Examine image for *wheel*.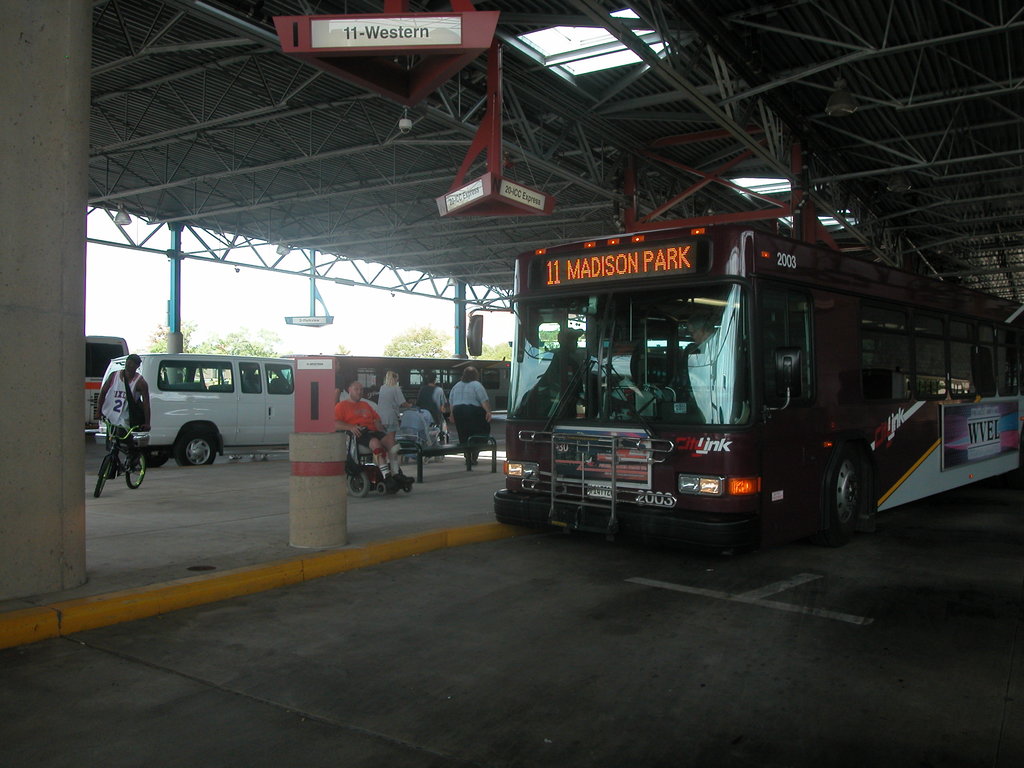
Examination result: rect(379, 486, 386, 495).
